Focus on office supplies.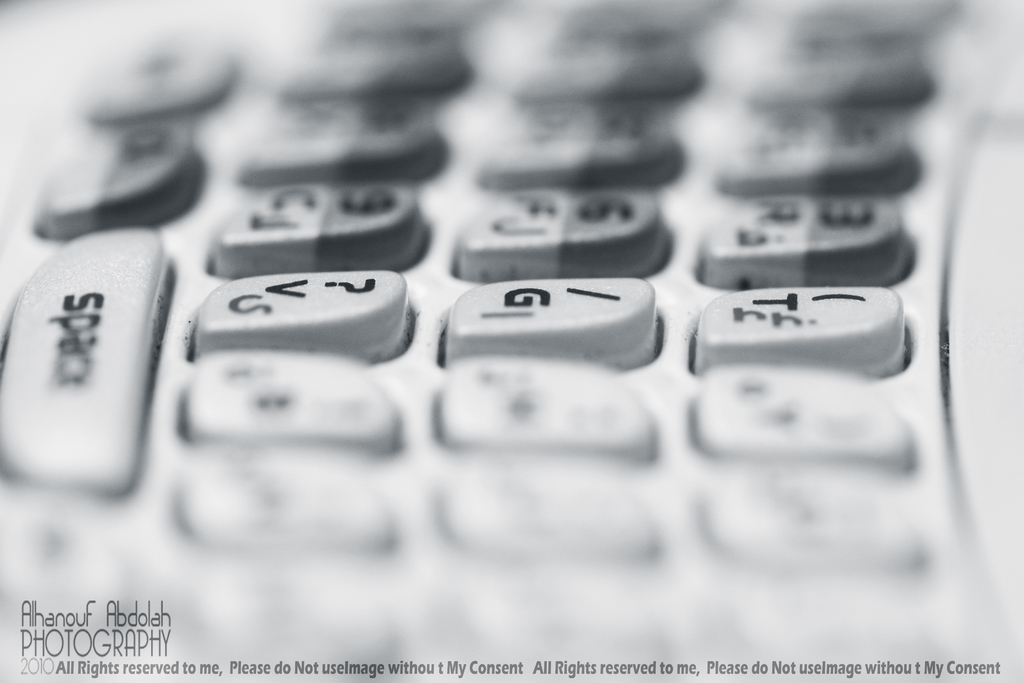
Focused at select_region(0, 26, 939, 642).
